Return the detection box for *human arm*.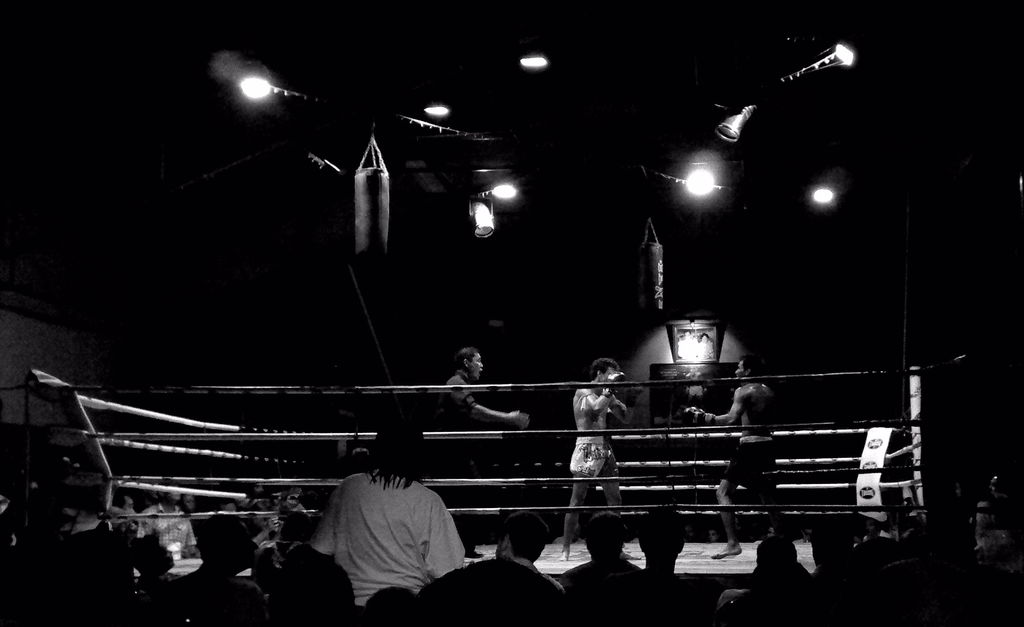
573:367:632:419.
